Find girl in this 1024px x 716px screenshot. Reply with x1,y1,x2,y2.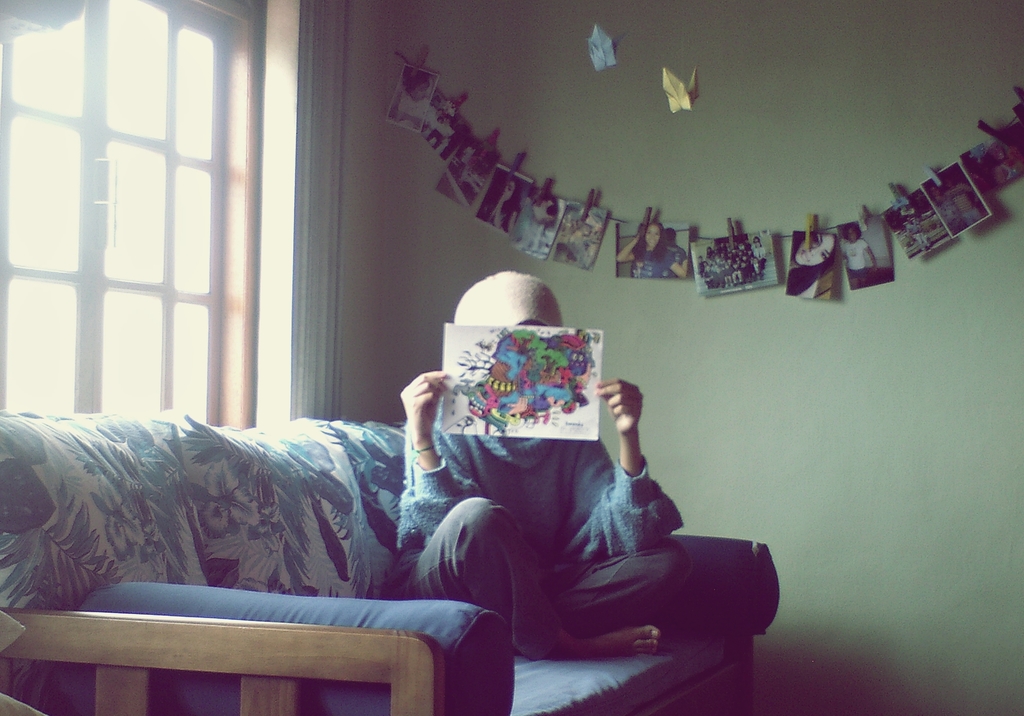
476,178,517,234.
